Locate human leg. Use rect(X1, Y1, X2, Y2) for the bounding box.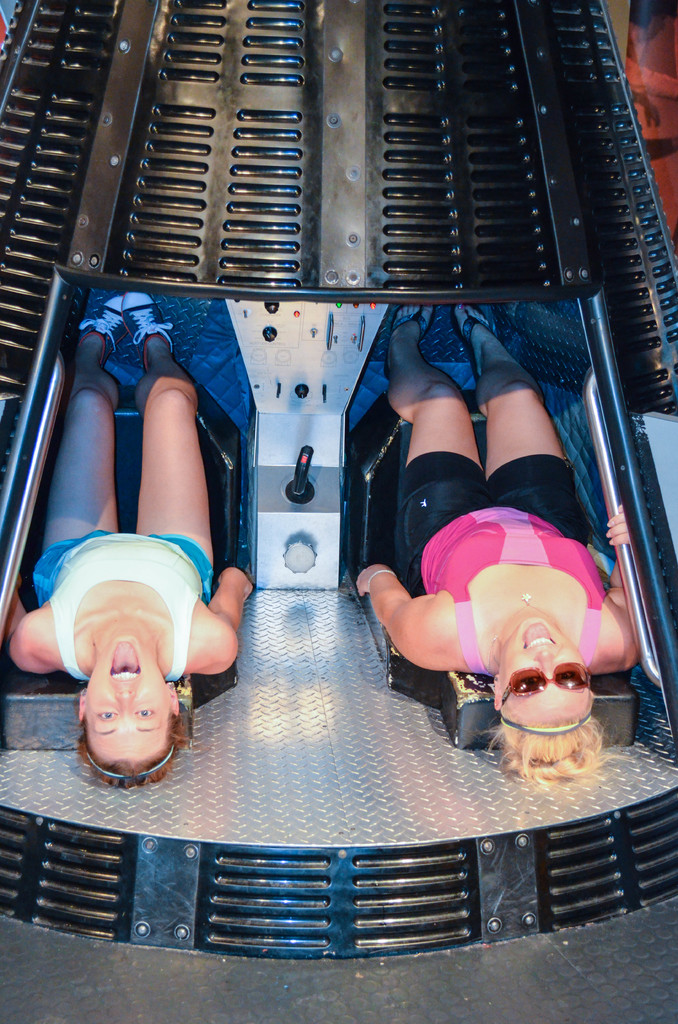
rect(395, 309, 483, 573).
